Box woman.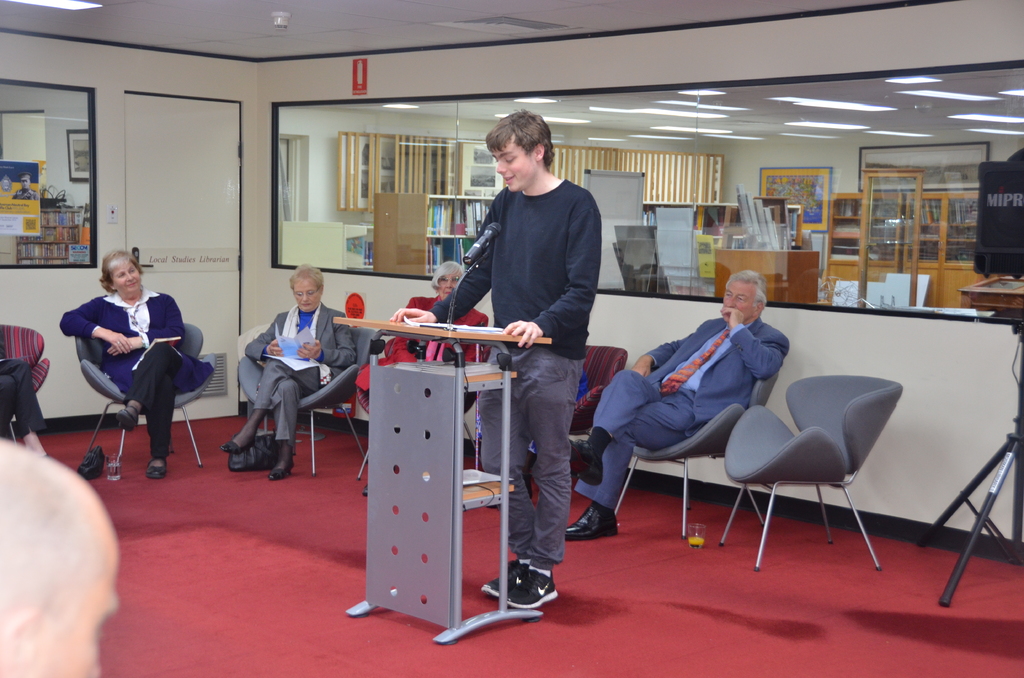
(x1=351, y1=255, x2=488, y2=405).
